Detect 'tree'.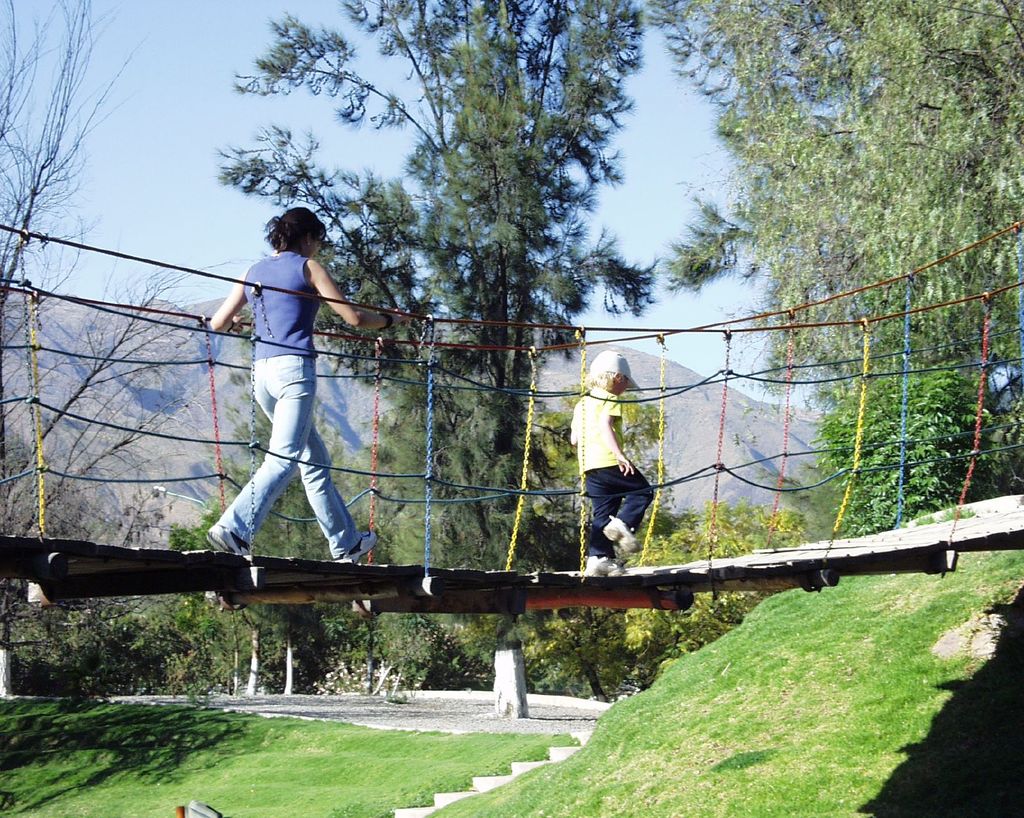
Detected at <region>0, 432, 140, 636</region>.
